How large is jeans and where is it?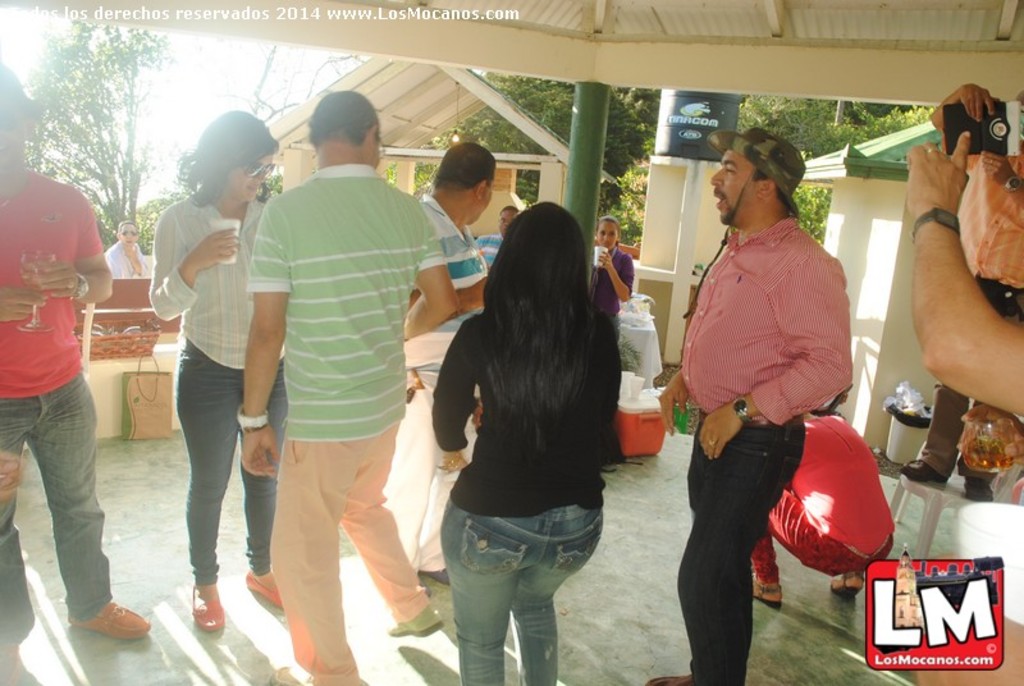
Bounding box: x1=237 y1=421 x2=426 y2=685.
